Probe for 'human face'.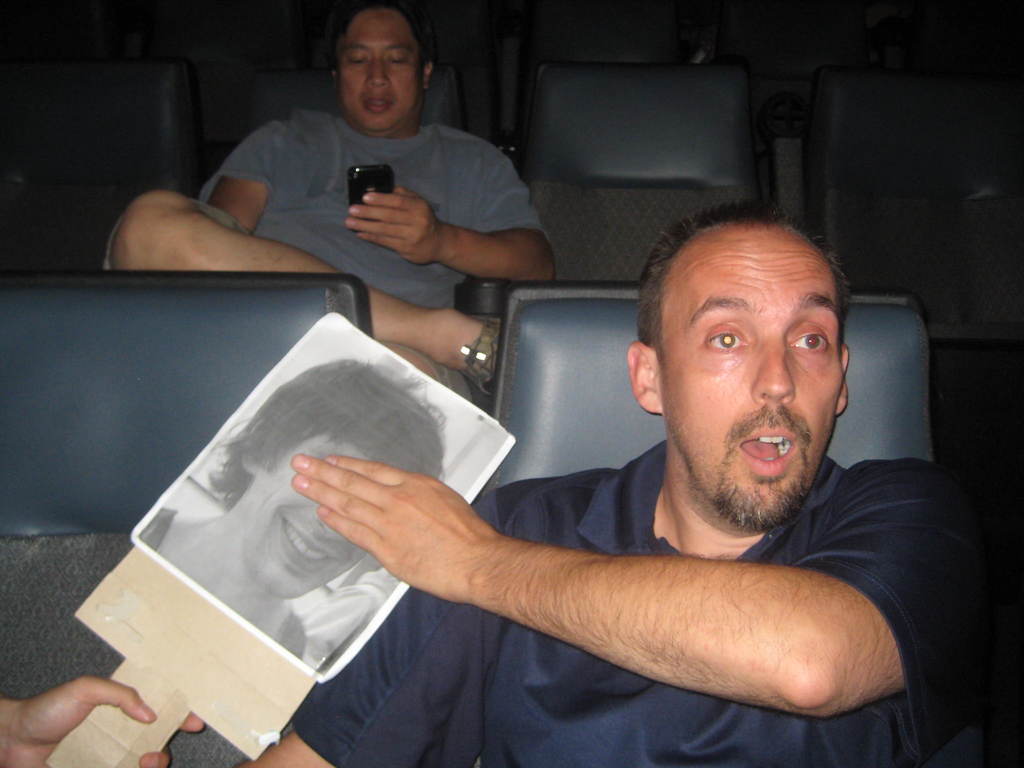
Probe result: 239/435/380/595.
